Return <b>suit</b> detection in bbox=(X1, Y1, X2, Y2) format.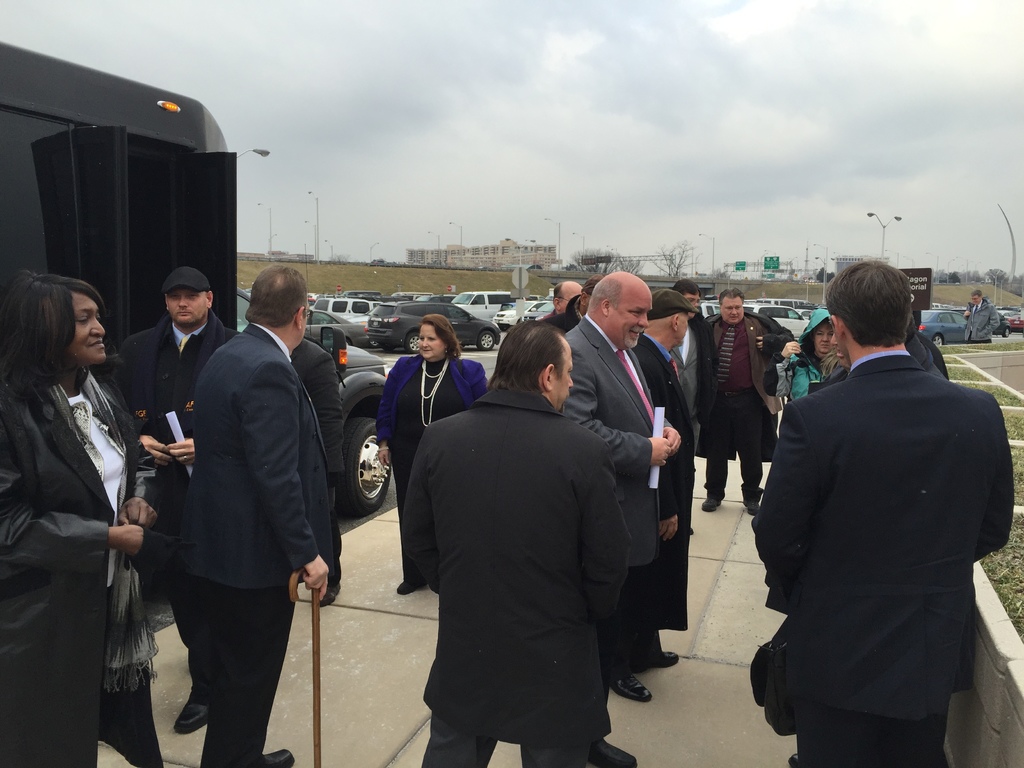
bbox=(554, 312, 682, 673).
